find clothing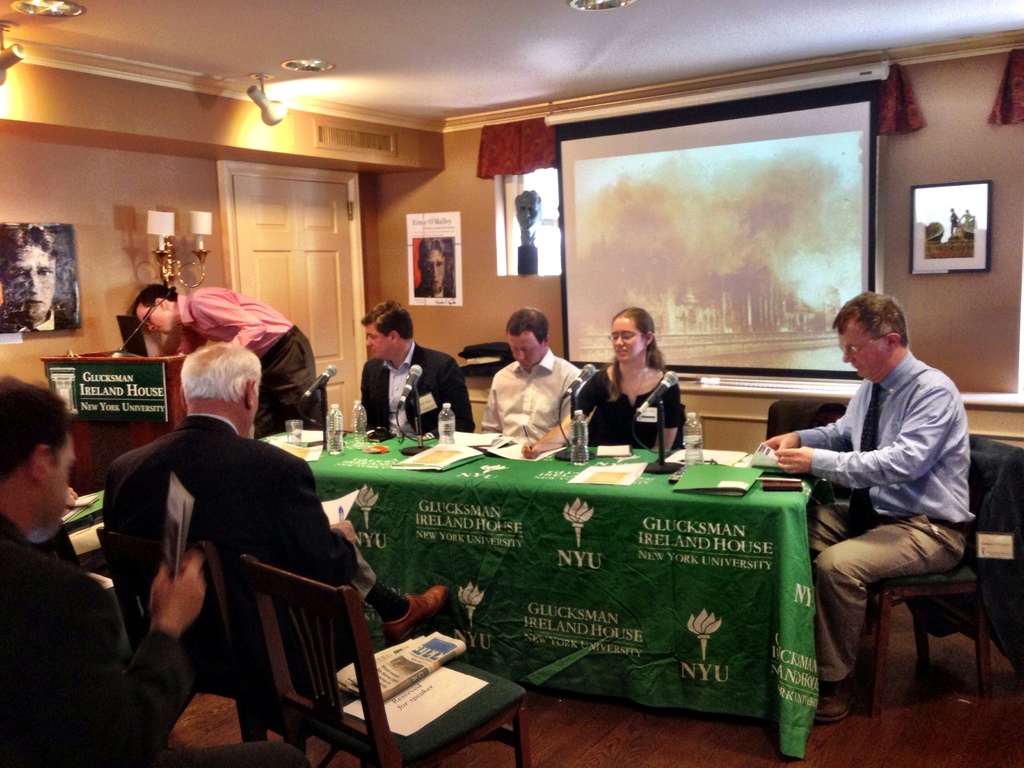
(97, 413, 381, 653)
